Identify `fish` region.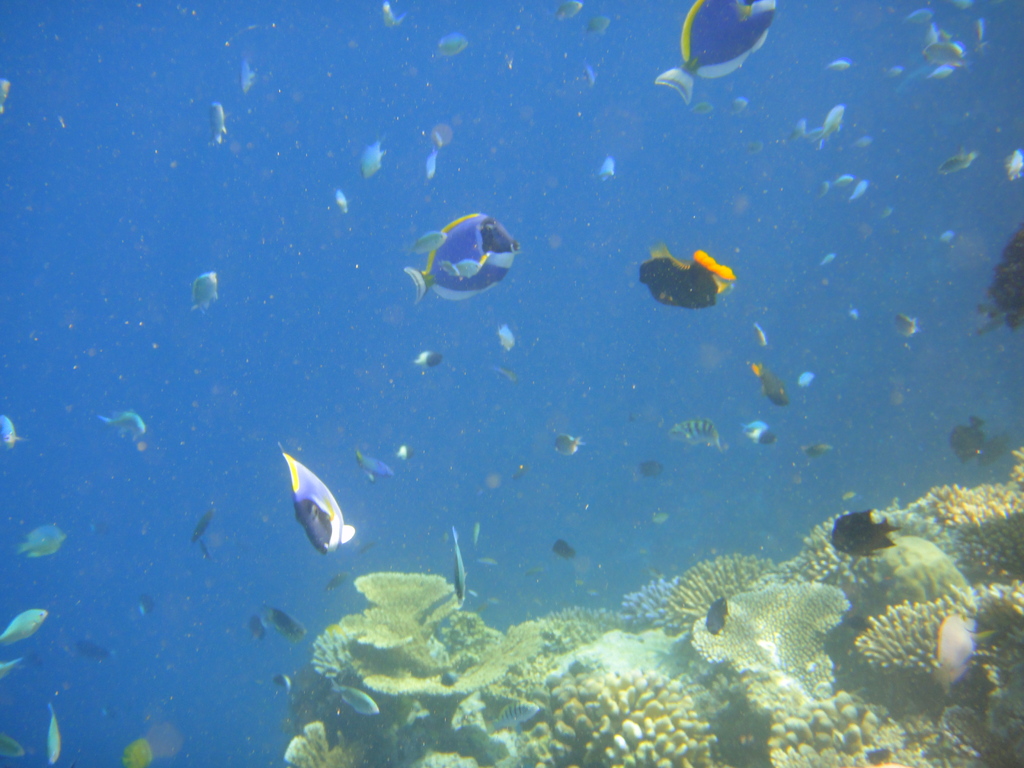
Region: x1=581 y1=63 x2=598 y2=92.
